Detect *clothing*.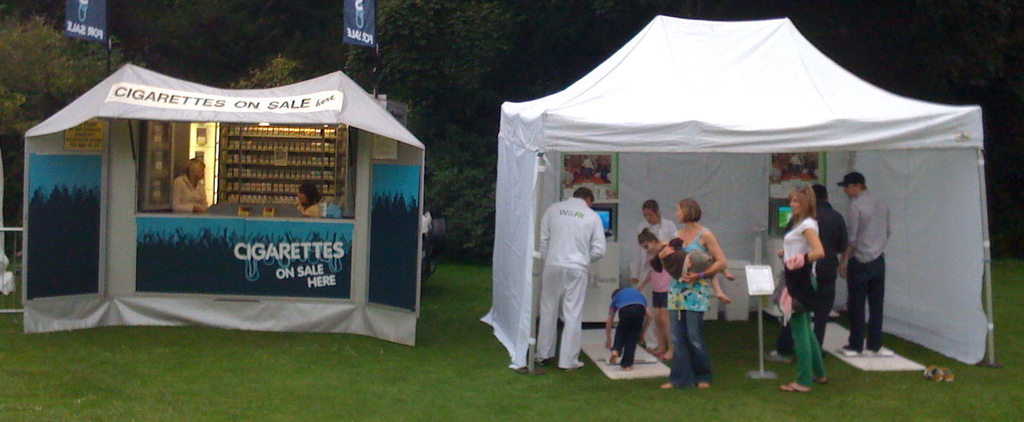
Detected at box(648, 233, 695, 281).
